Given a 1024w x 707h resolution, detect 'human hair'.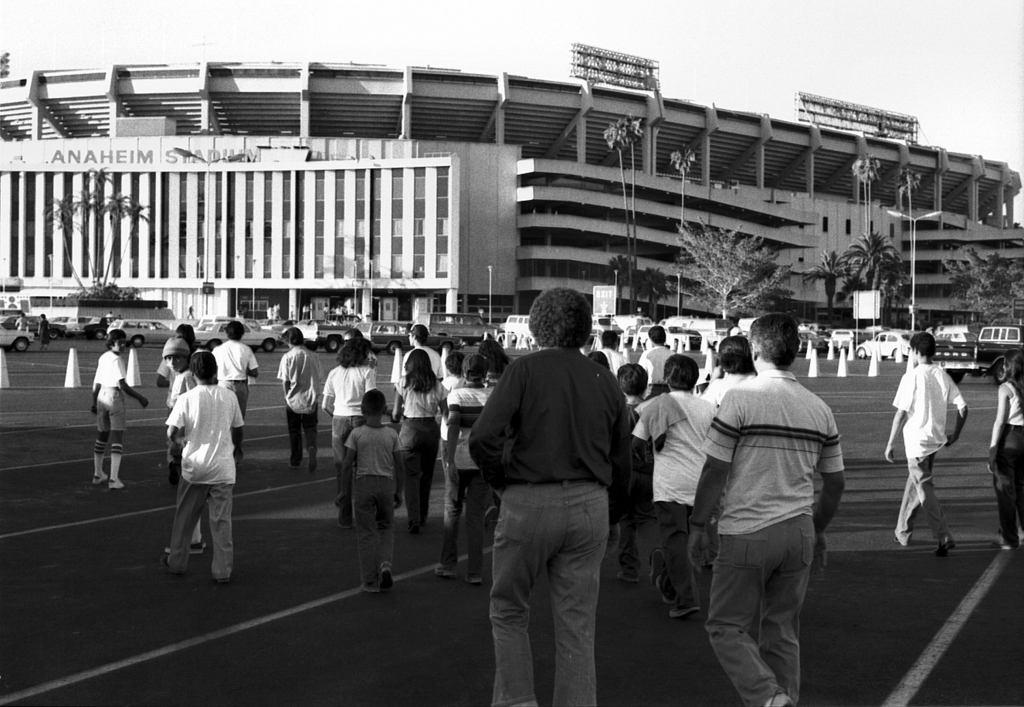
<box>443,350,466,374</box>.
